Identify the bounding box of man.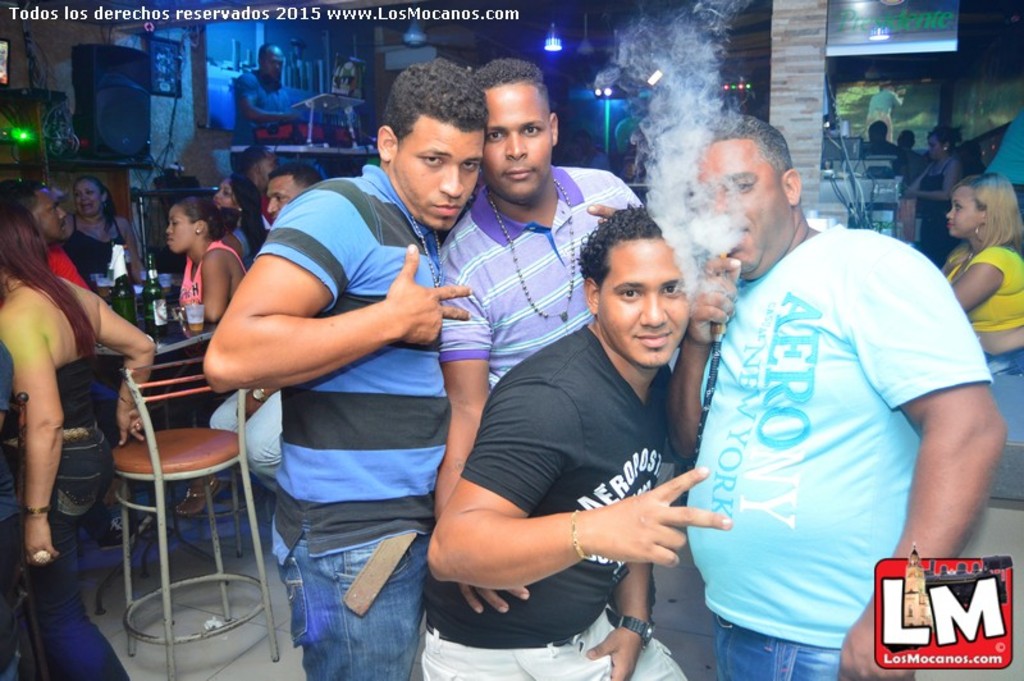
429, 59, 649, 618.
